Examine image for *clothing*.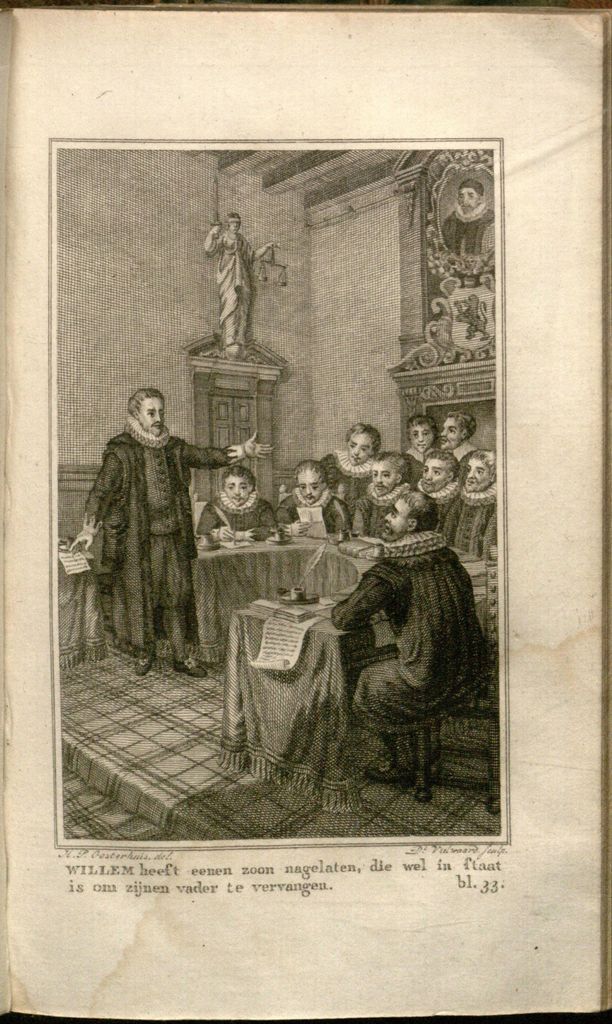
Examination result: [188,485,278,541].
